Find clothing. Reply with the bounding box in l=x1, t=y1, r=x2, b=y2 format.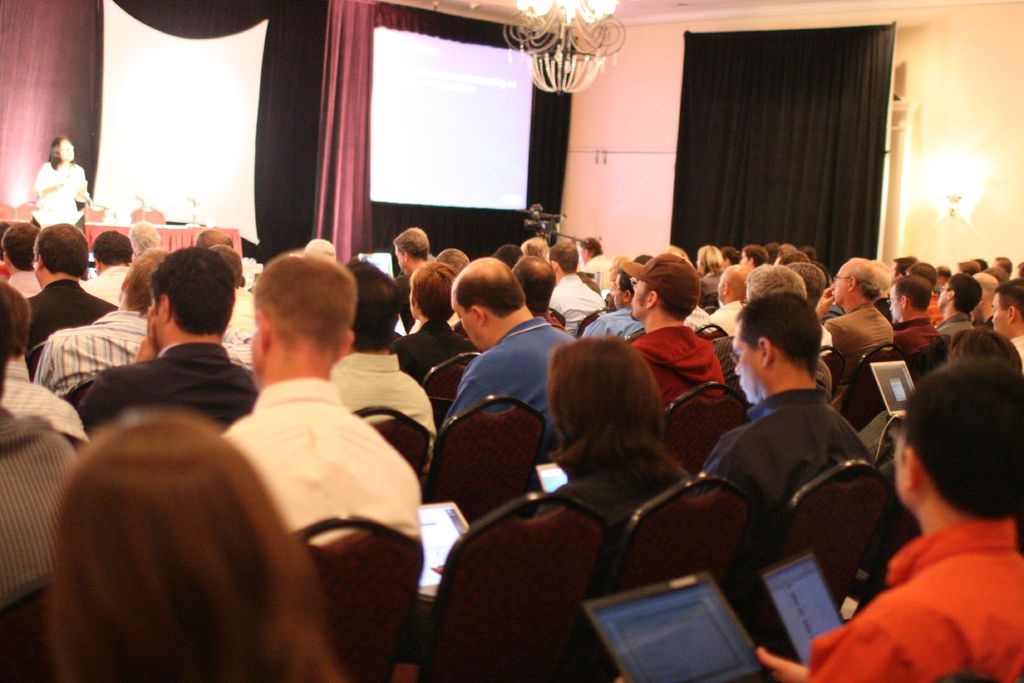
l=557, t=443, r=692, b=537.
